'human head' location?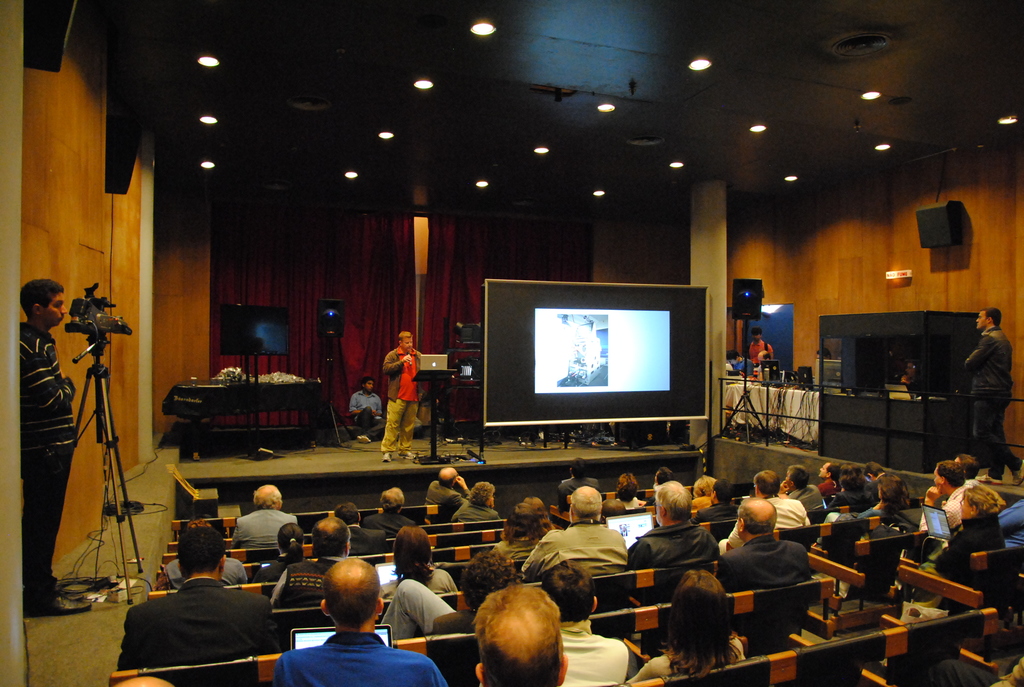
[x1=851, y1=462, x2=860, y2=474]
